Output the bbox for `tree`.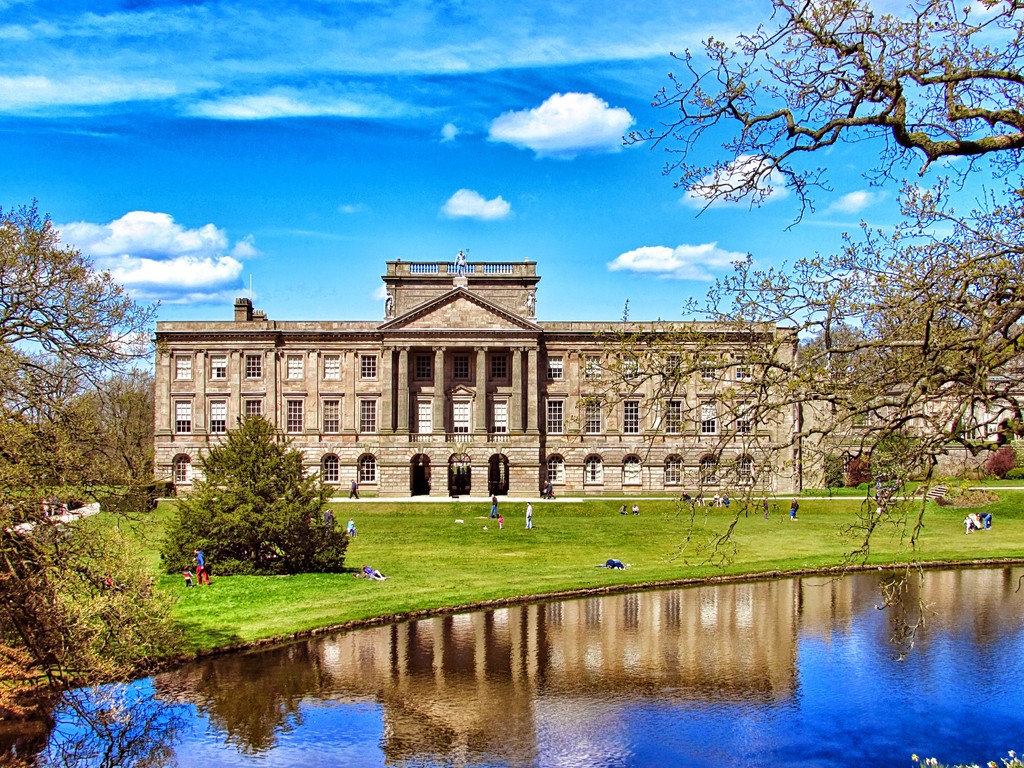
box(157, 406, 351, 579).
